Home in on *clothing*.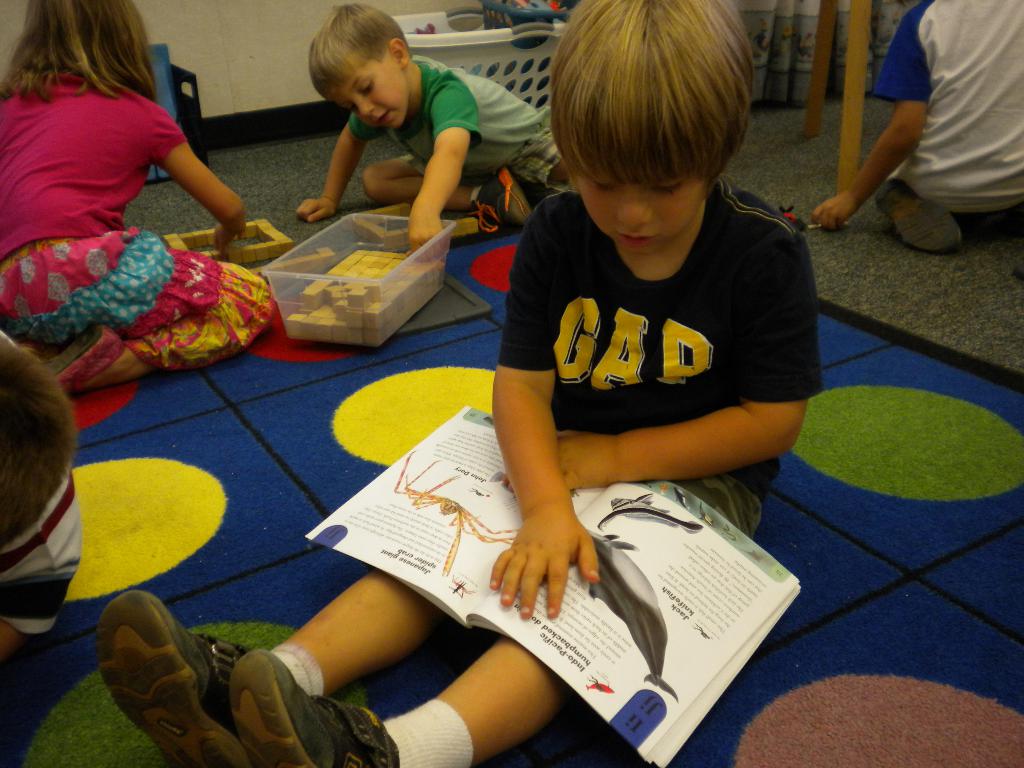
Homed in at {"x1": 347, "y1": 45, "x2": 585, "y2": 221}.
